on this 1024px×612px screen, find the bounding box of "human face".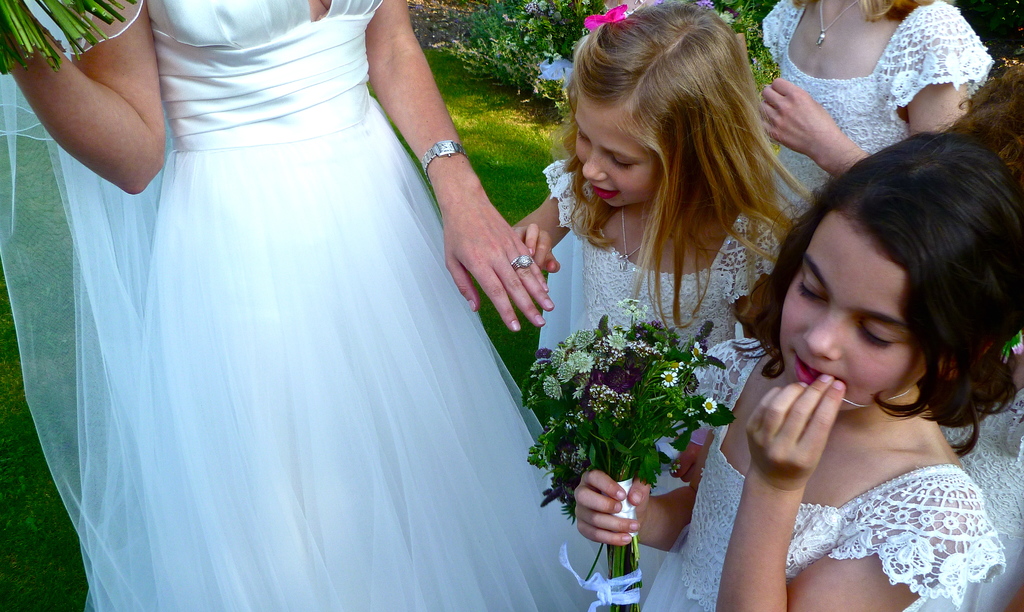
Bounding box: {"x1": 778, "y1": 213, "x2": 924, "y2": 407}.
